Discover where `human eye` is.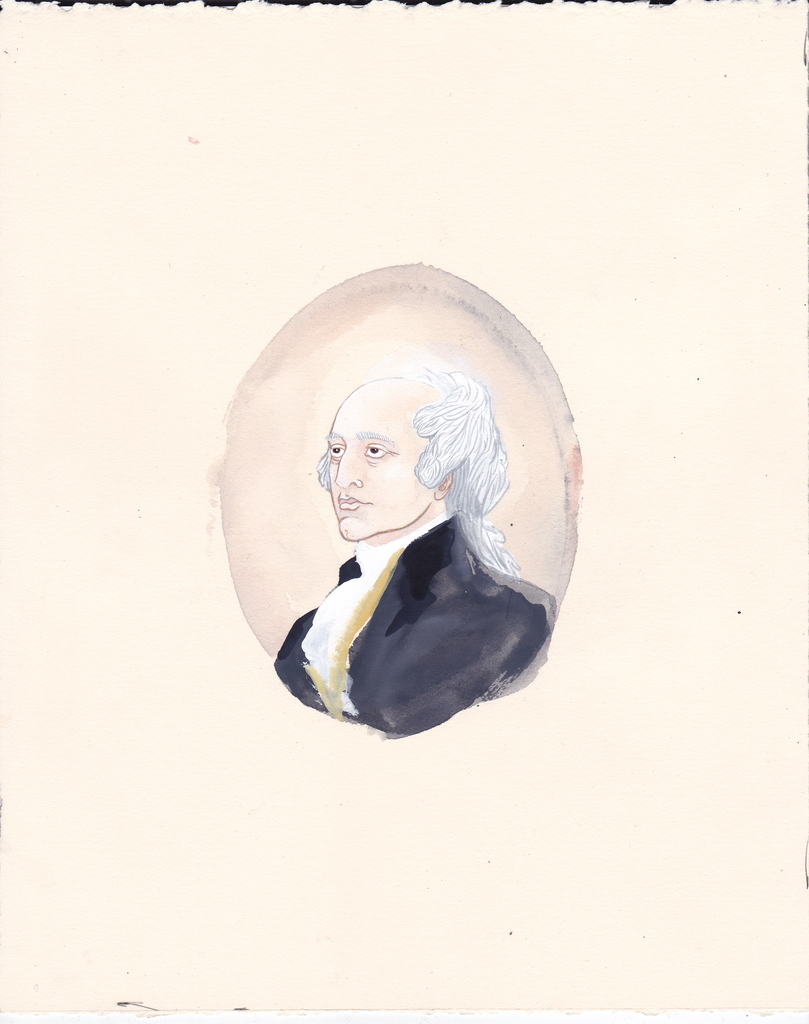
Discovered at bbox=(357, 438, 395, 458).
